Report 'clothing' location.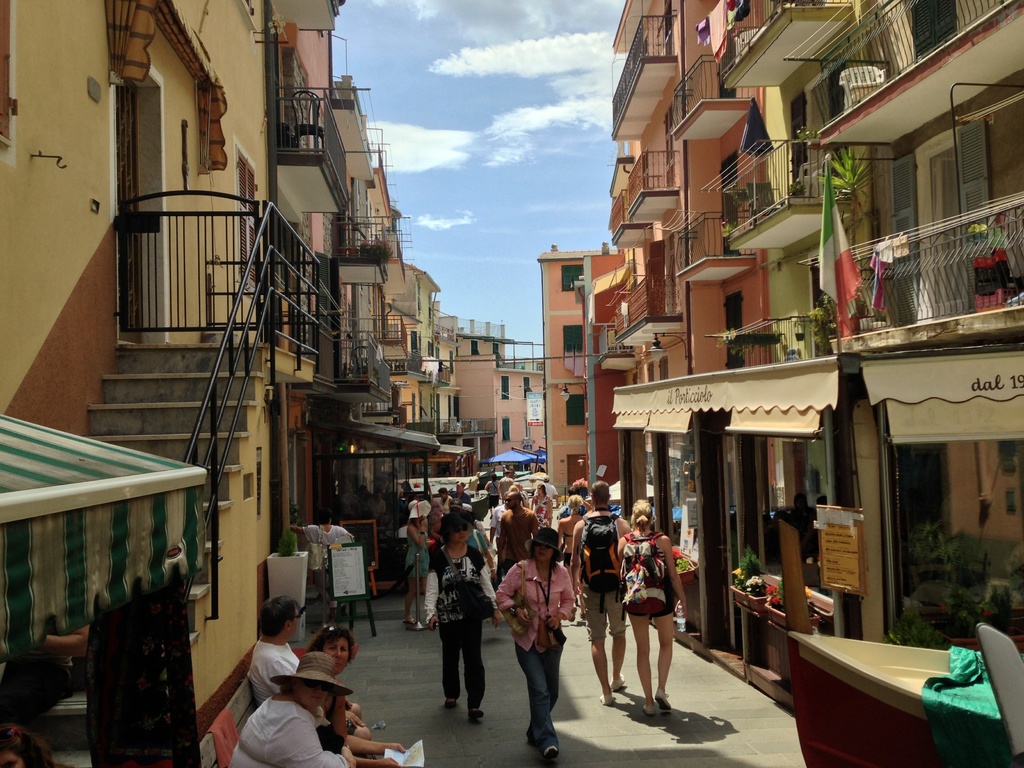
Report: (584,589,634,641).
